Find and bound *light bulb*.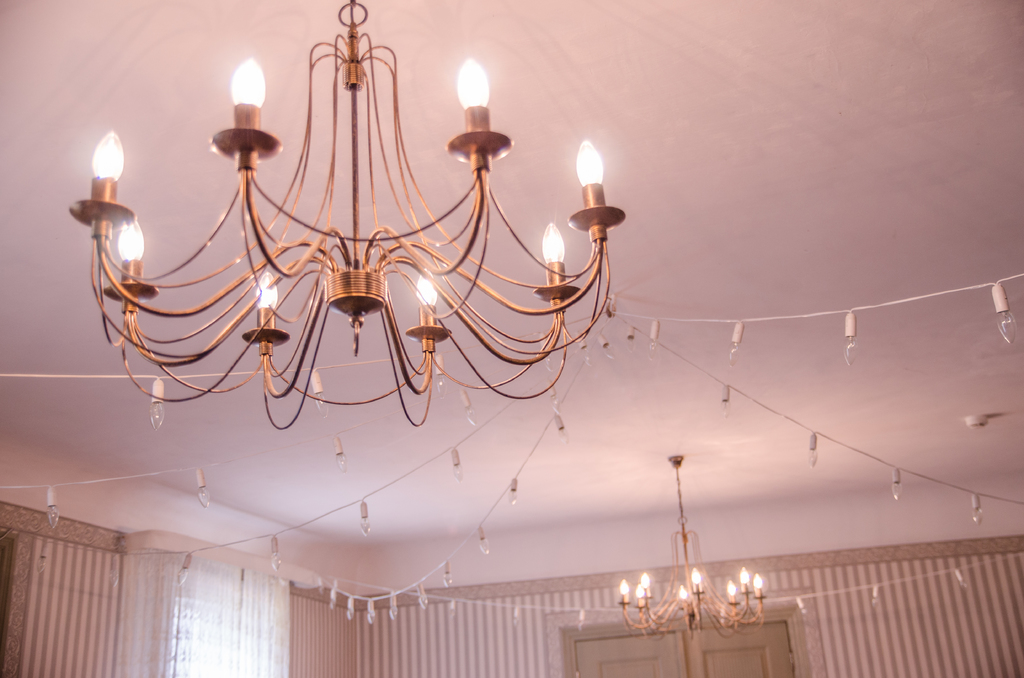
Bound: locate(314, 370, 325, 416).
